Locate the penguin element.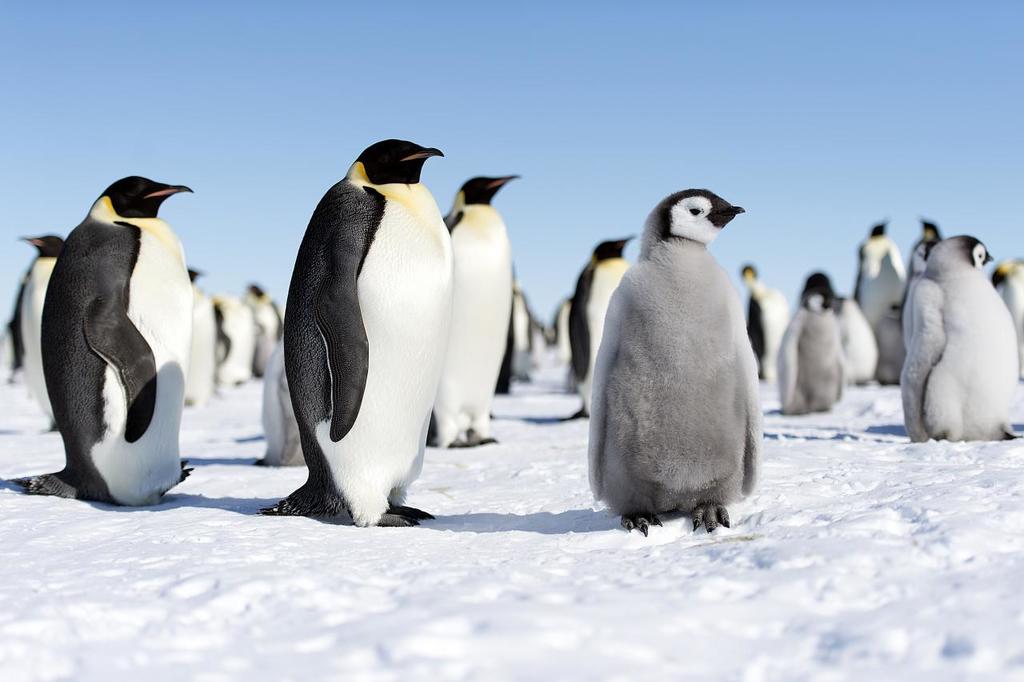
Element bbox: Rect(422, 170, 518, 451).
